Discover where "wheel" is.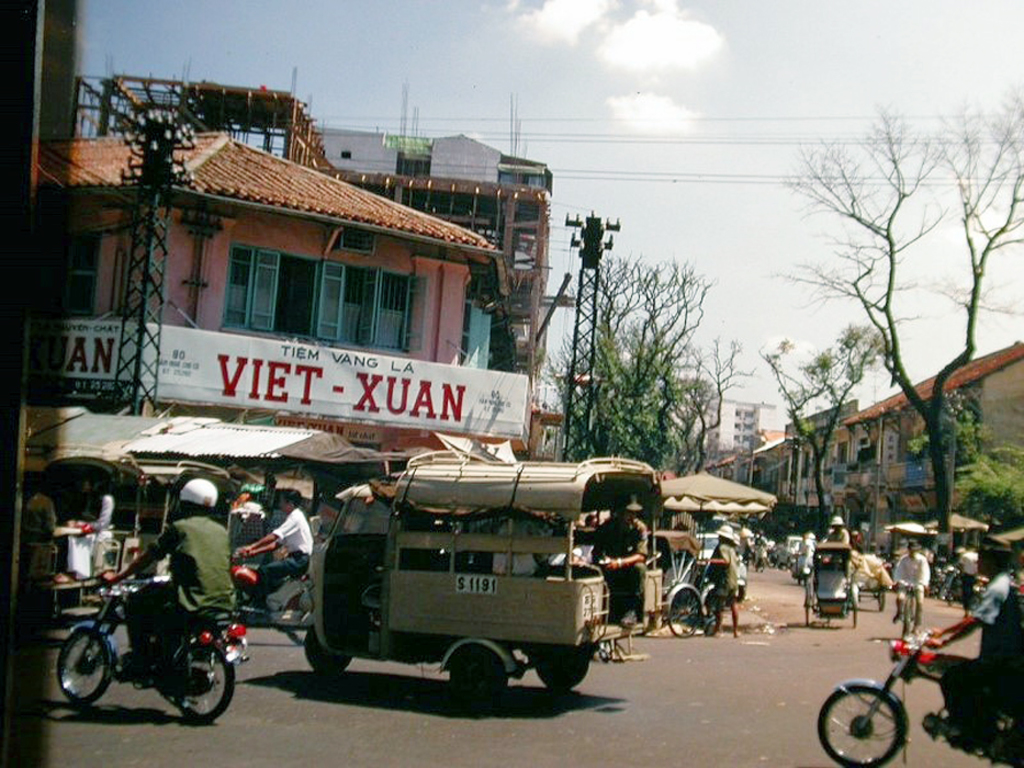
Discovered at [x1=447, y1=644, x2=504, y2=702].
